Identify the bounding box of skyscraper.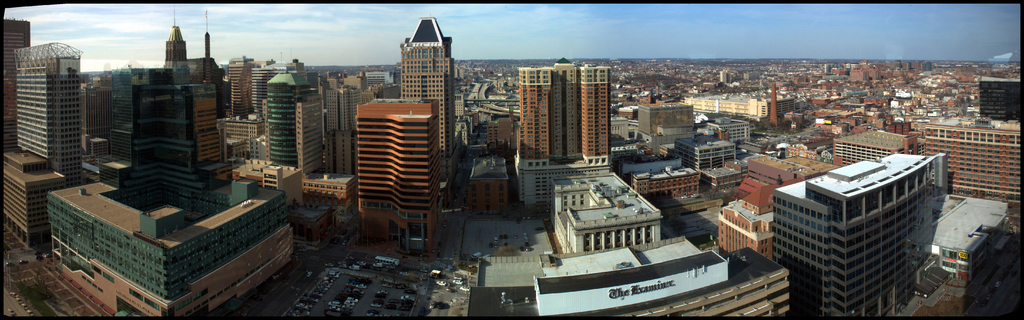
x1=765, y1=147, x2=956, y2=319.
